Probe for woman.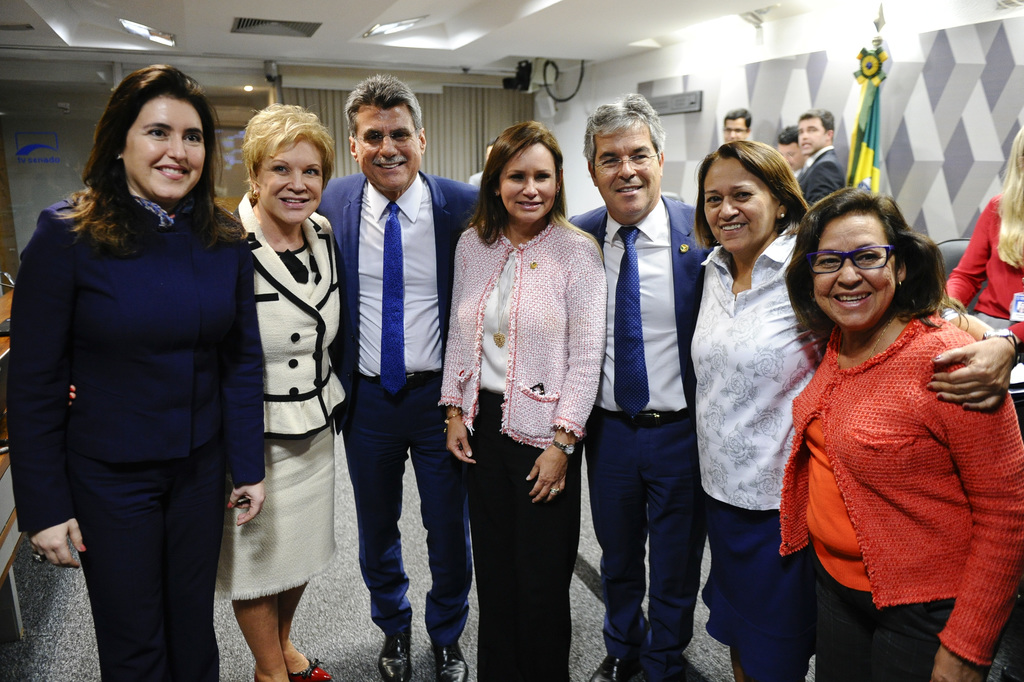
Probe result: [left=220, top=97, right=361, bottom=681].
